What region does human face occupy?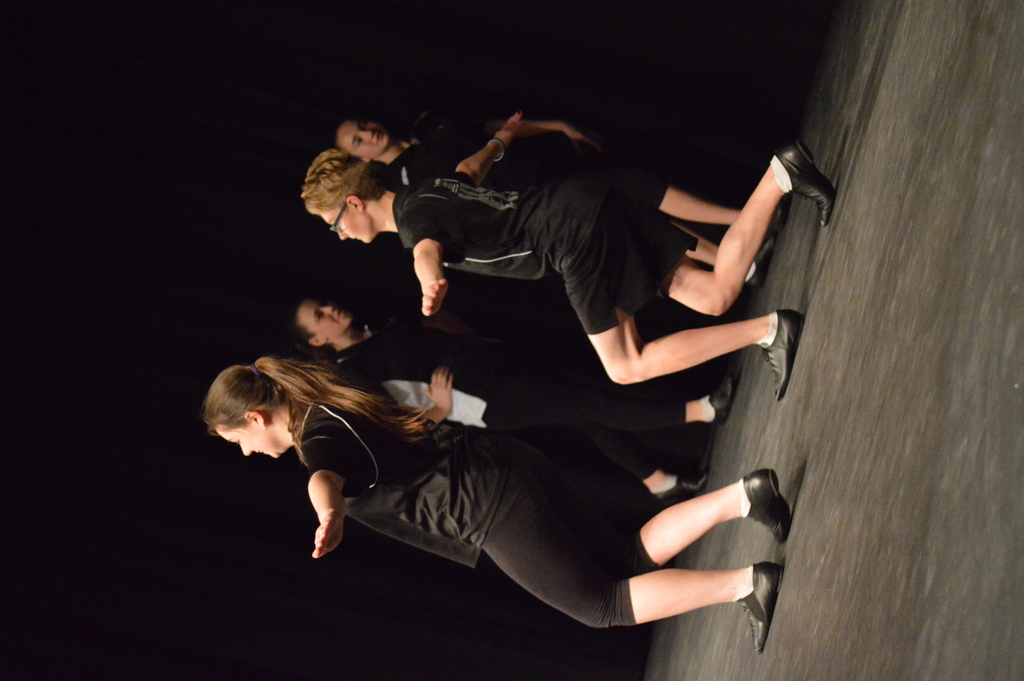
335:119:399:156.
